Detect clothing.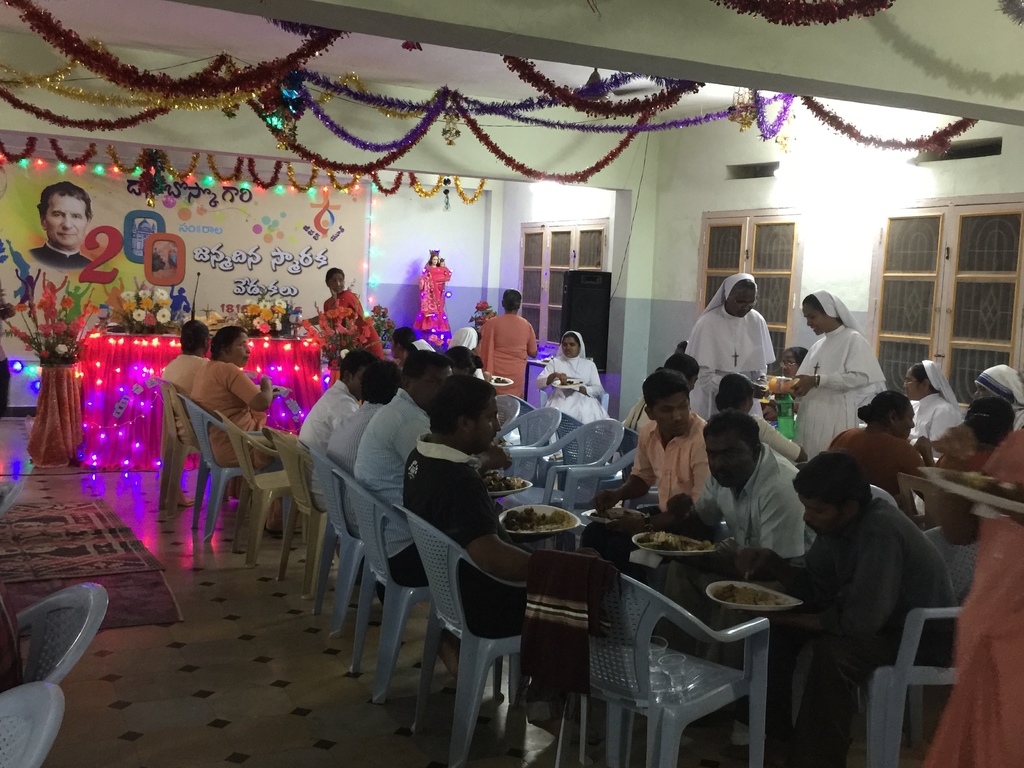
Detected at x1=736, y1=498, x2=954, y2=767.
